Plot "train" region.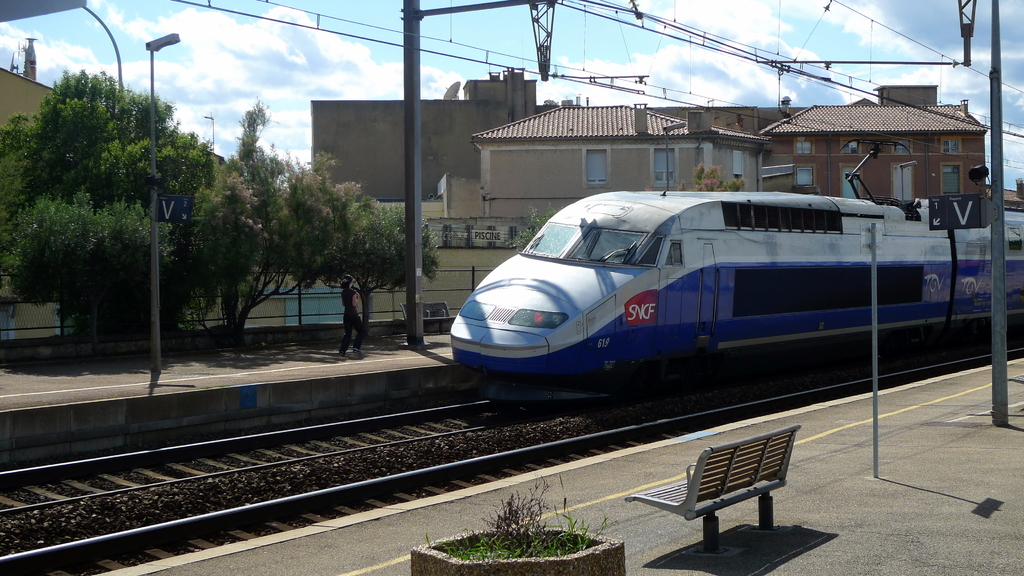
Plotted at (448,136,1023,407).
